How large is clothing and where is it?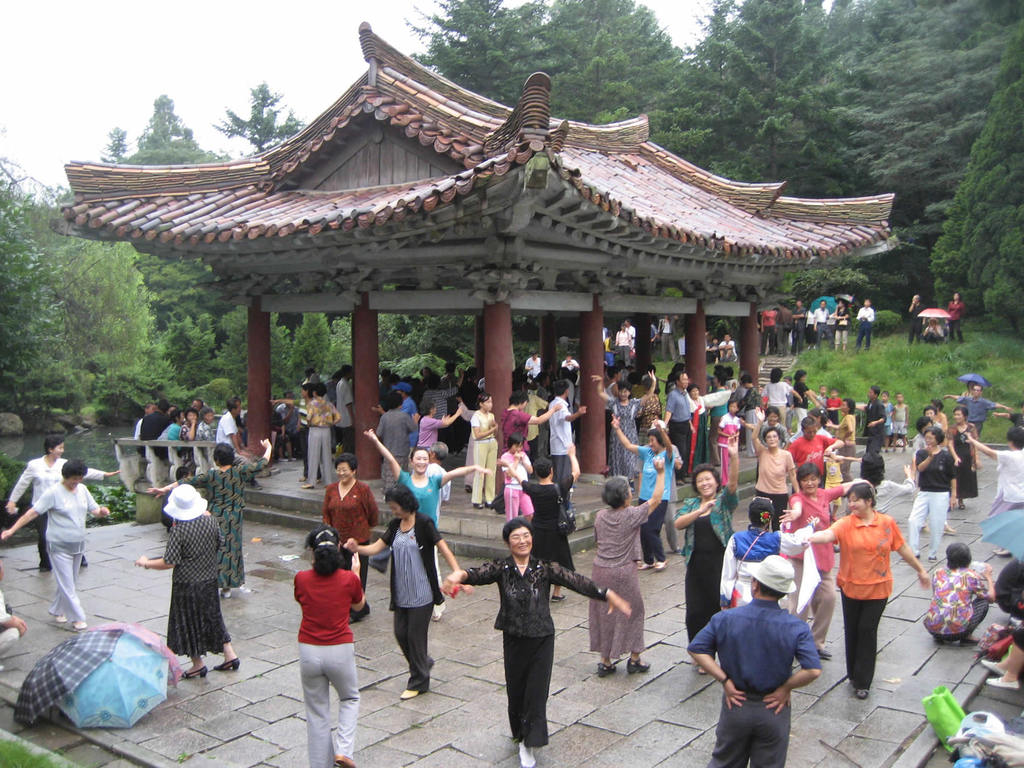
Bounding box: left=1011, top=412, right=1023, bottom=428.
